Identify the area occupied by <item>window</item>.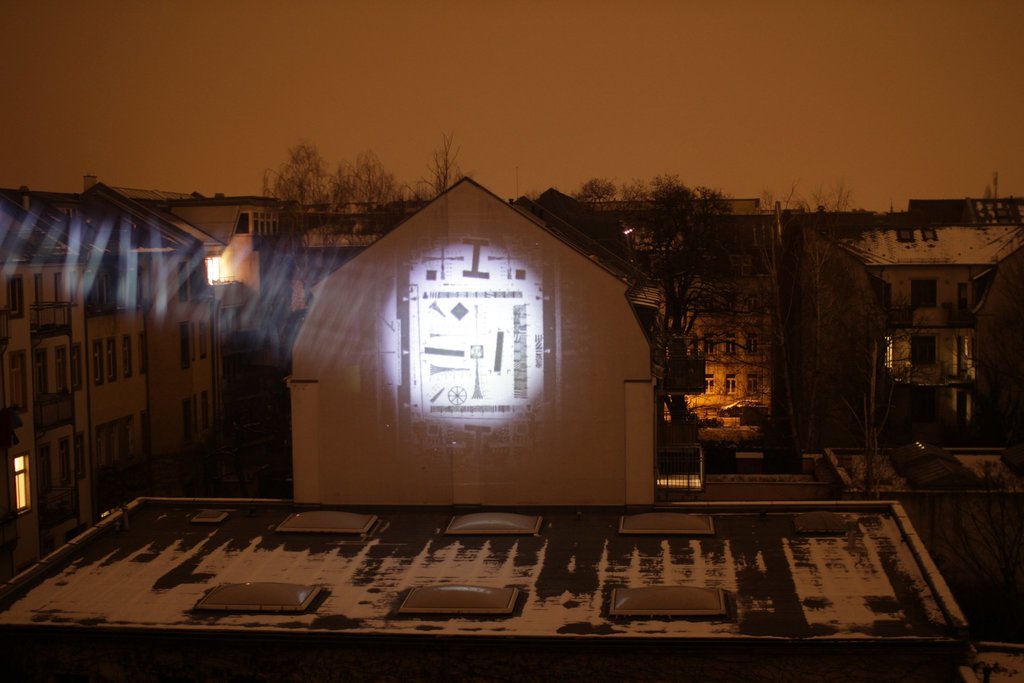
Area: left=239, top=213, right=252, bottom=235.
